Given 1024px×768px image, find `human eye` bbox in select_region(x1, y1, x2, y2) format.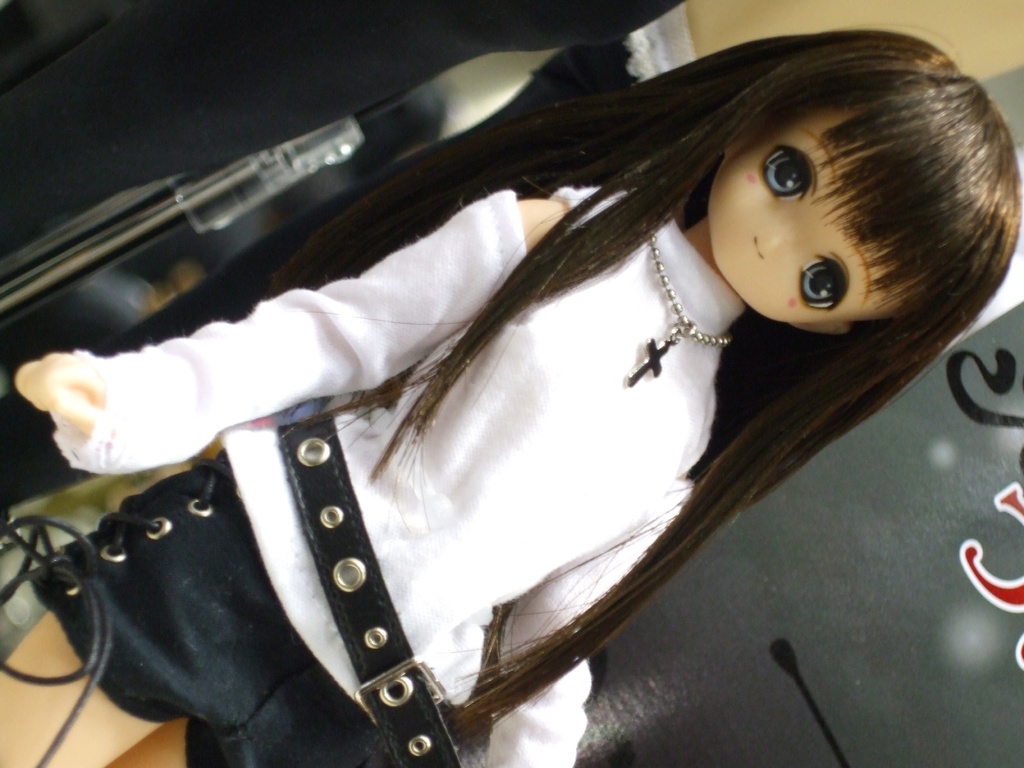
select_region(758, 146, 813, 204).
